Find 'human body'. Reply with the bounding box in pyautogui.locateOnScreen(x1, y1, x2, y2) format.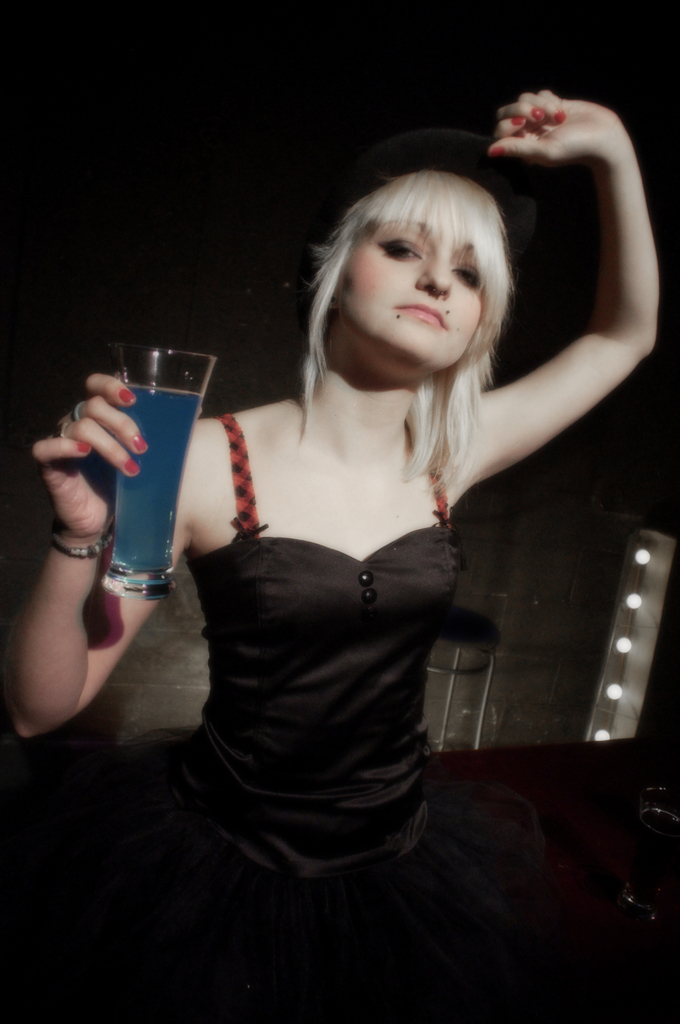
pyautogui.locateOnScreen(6, 92, 664, 913).
